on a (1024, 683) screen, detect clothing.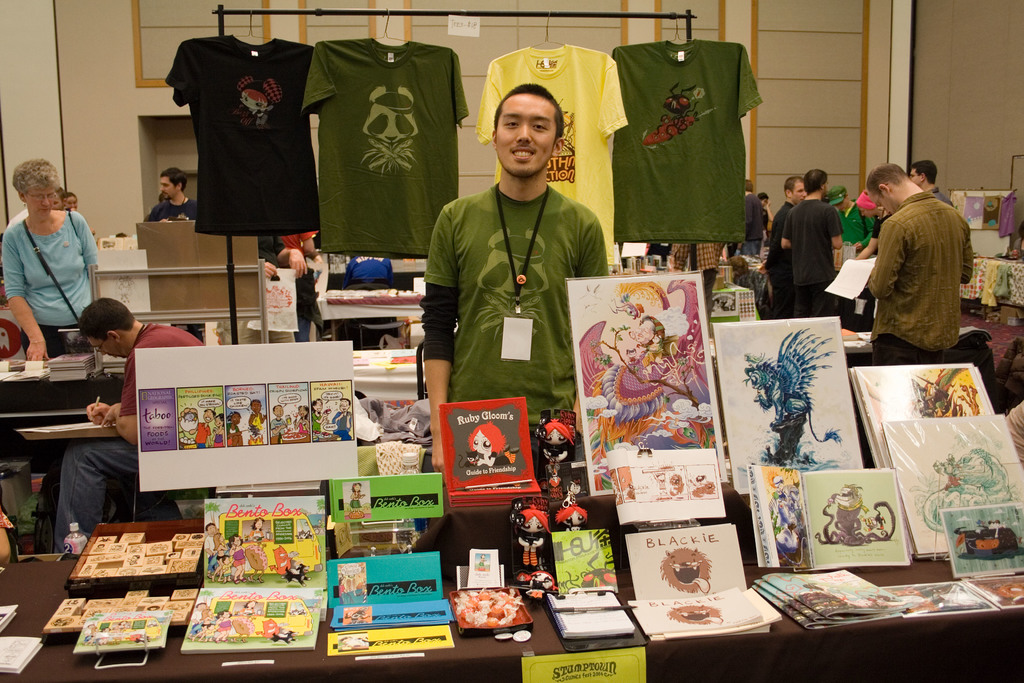
(303,33,471,256).
